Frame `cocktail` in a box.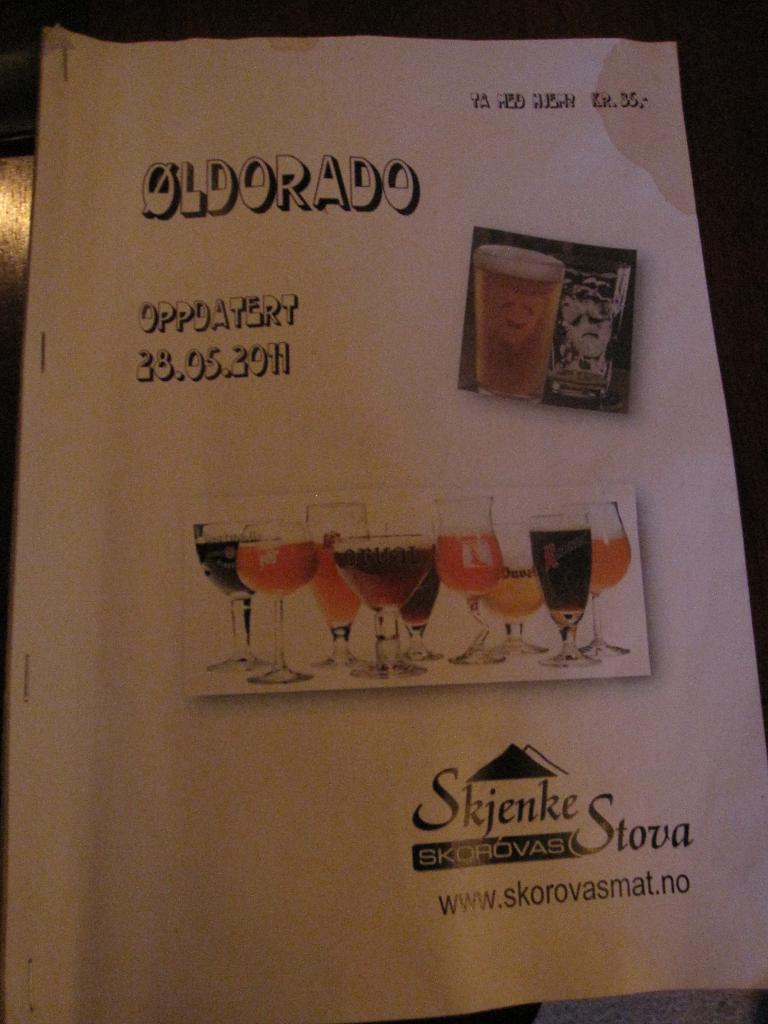
region(570, 495, 639, 669).
